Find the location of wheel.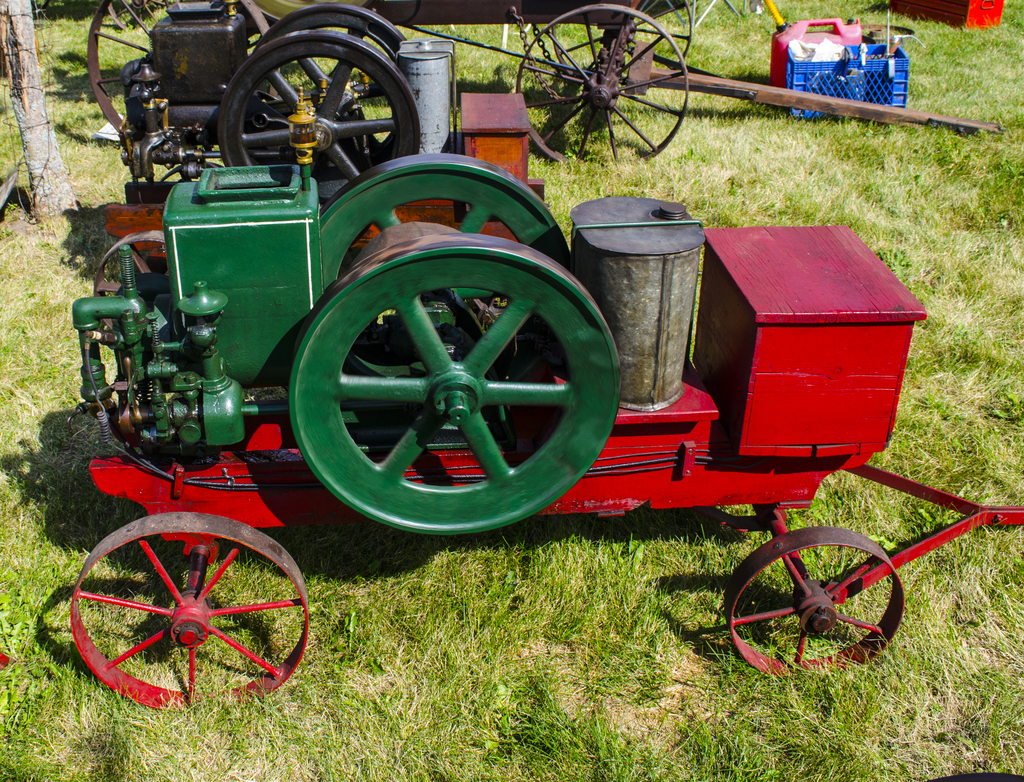
Location: locate(91, 0, 279, 130).
